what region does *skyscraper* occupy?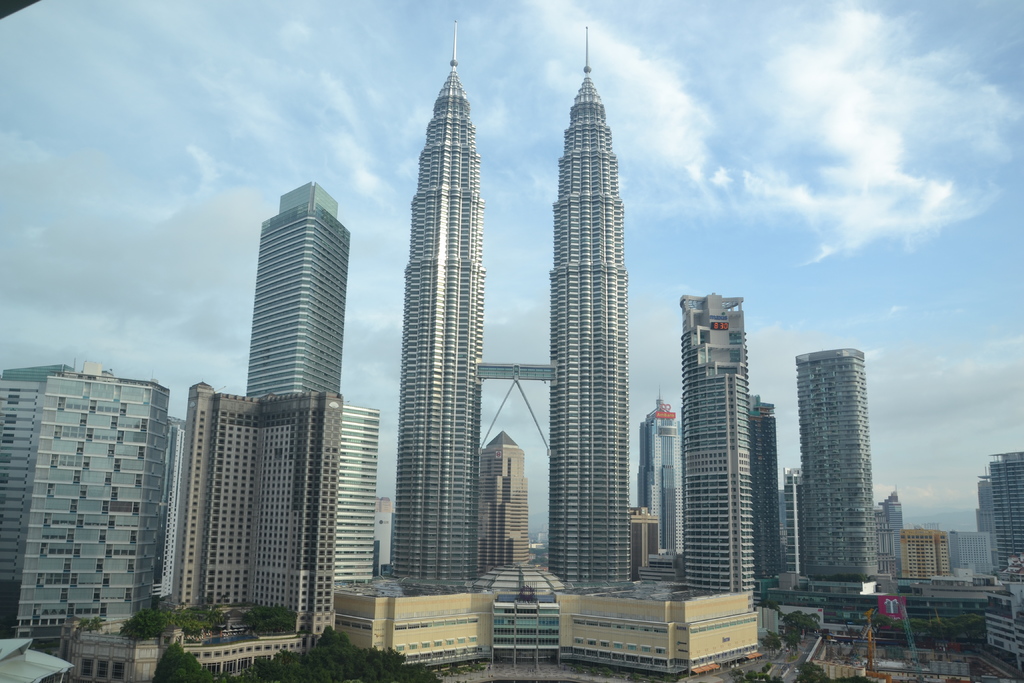
<bbox>682, 297, 756, 595</bbox>.
